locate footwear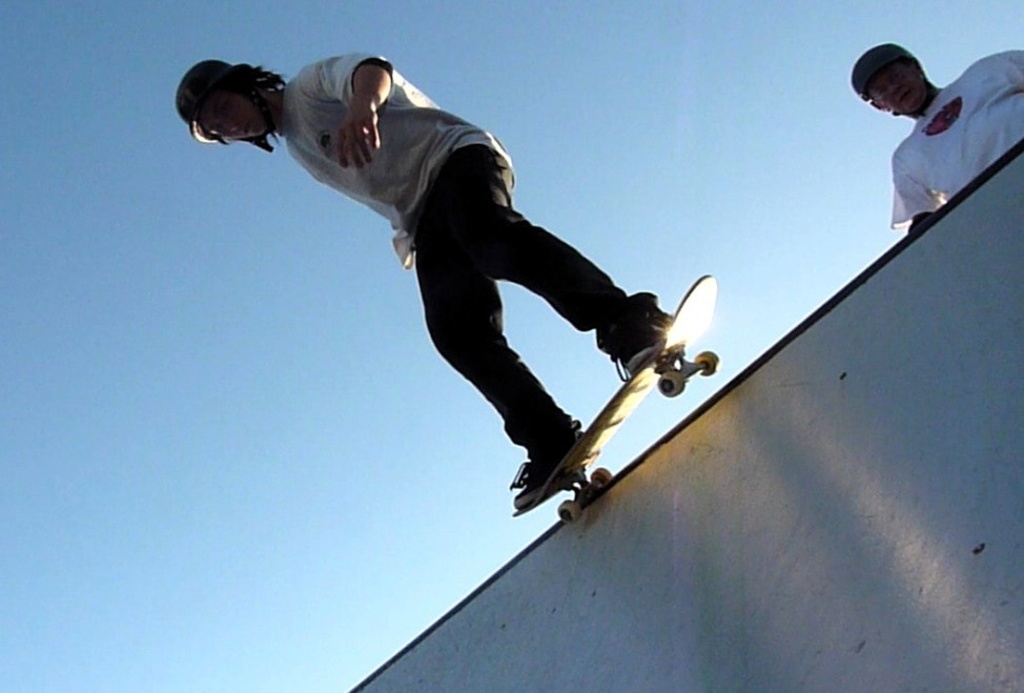
{"x1": 508, "y1": 420, "x2": 576, "y2": 507}
